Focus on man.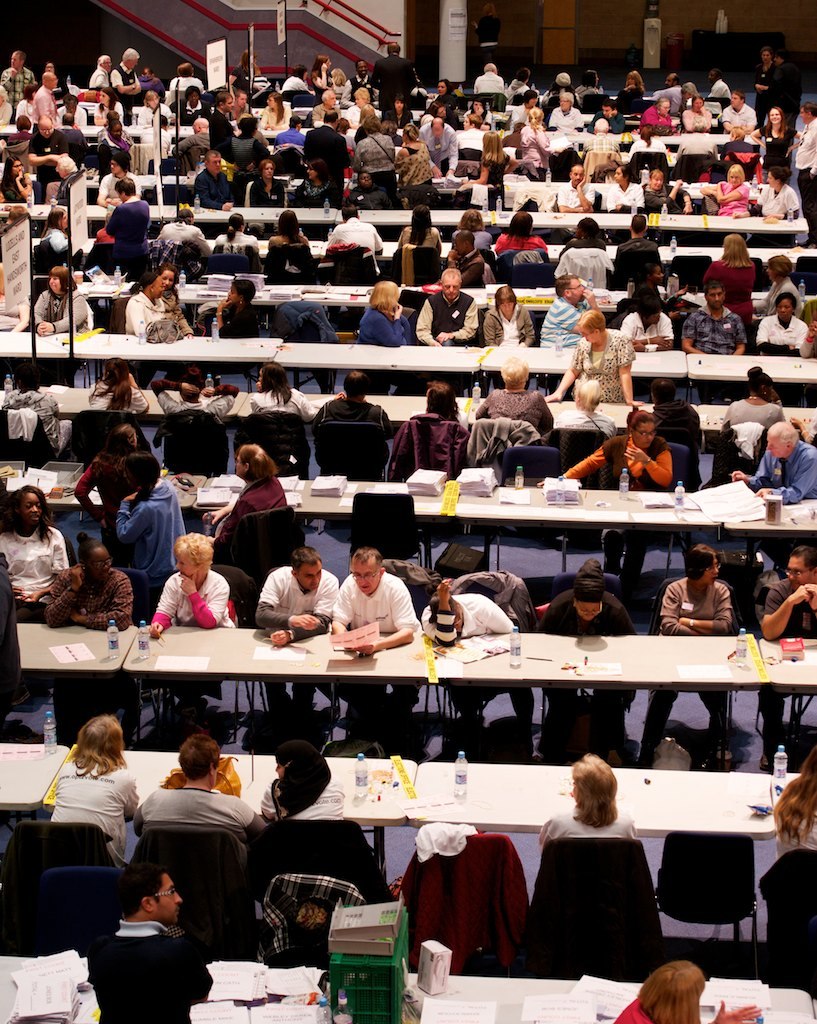
Focused at <region>586, 98, 626, 134</region>.
